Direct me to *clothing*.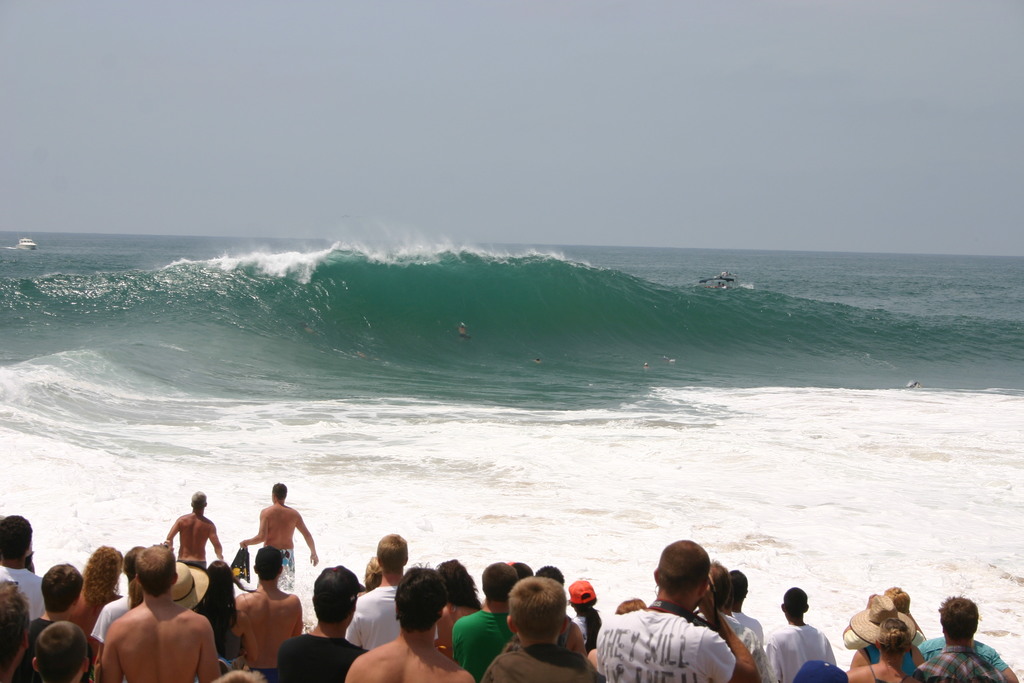
Direction: {"x1": 282, "y1": 557, "x2": 295, "y2": 587}.
